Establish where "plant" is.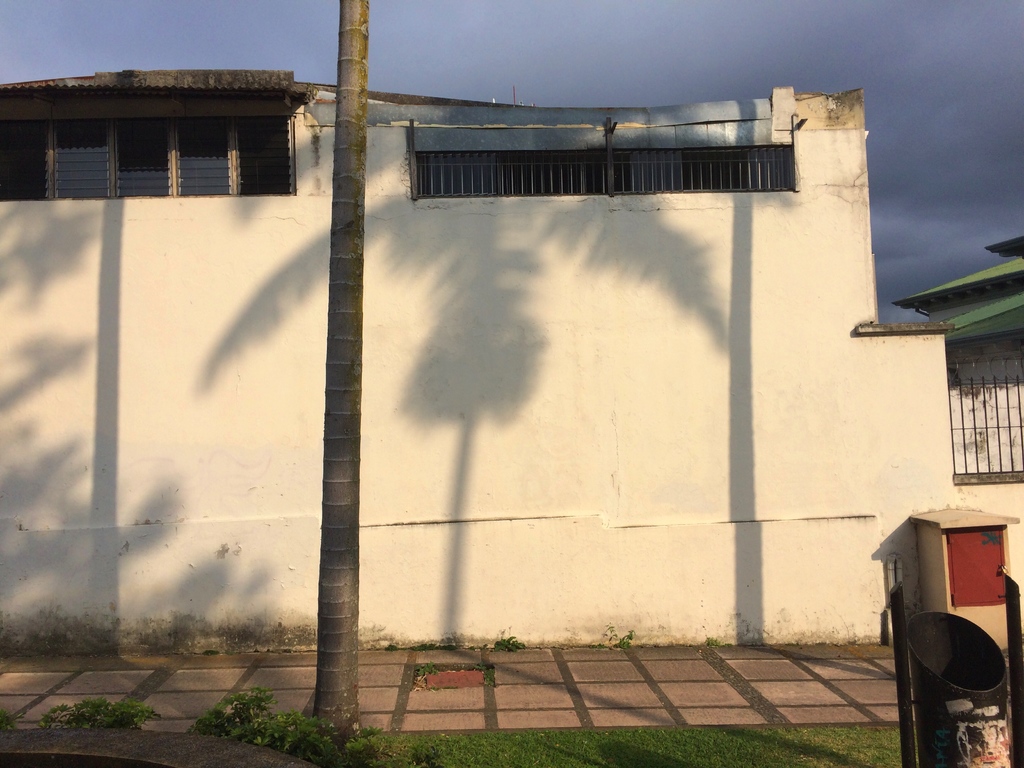
Established at box(604, 623, 636, 653).
